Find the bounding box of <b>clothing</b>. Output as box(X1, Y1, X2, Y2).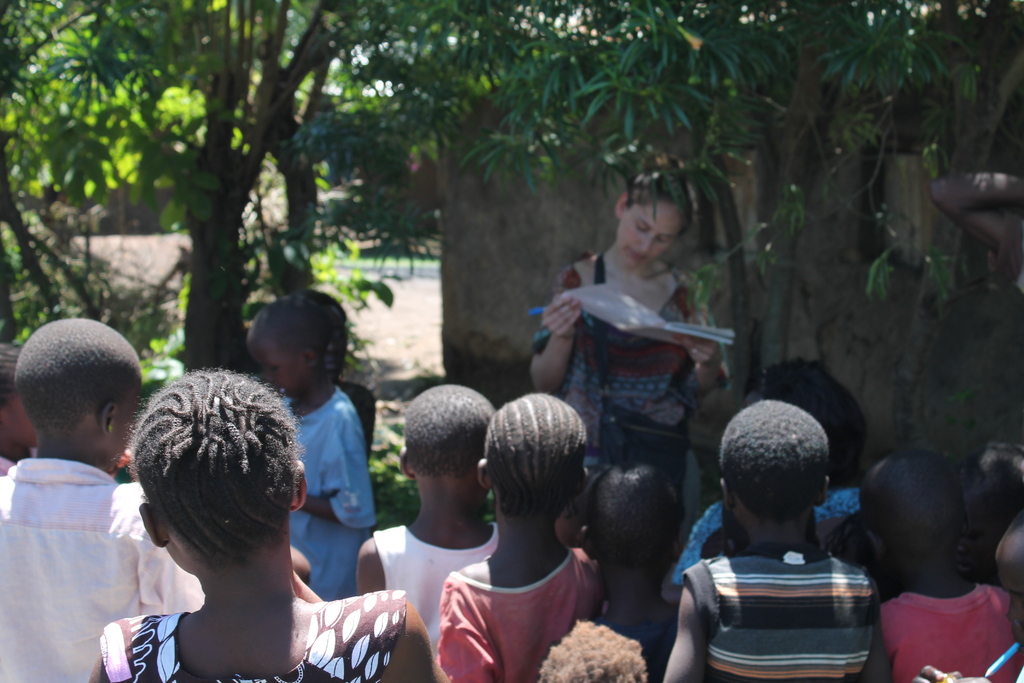
box(879, 584, 1021, 682).
